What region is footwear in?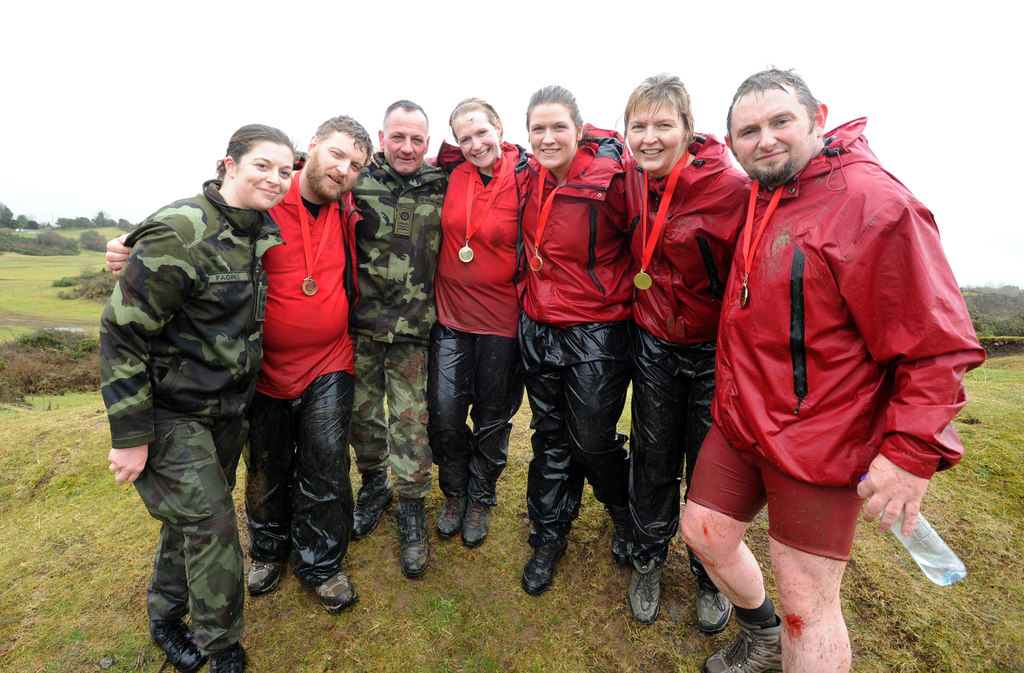
locate(703, 621, 784, 671).
